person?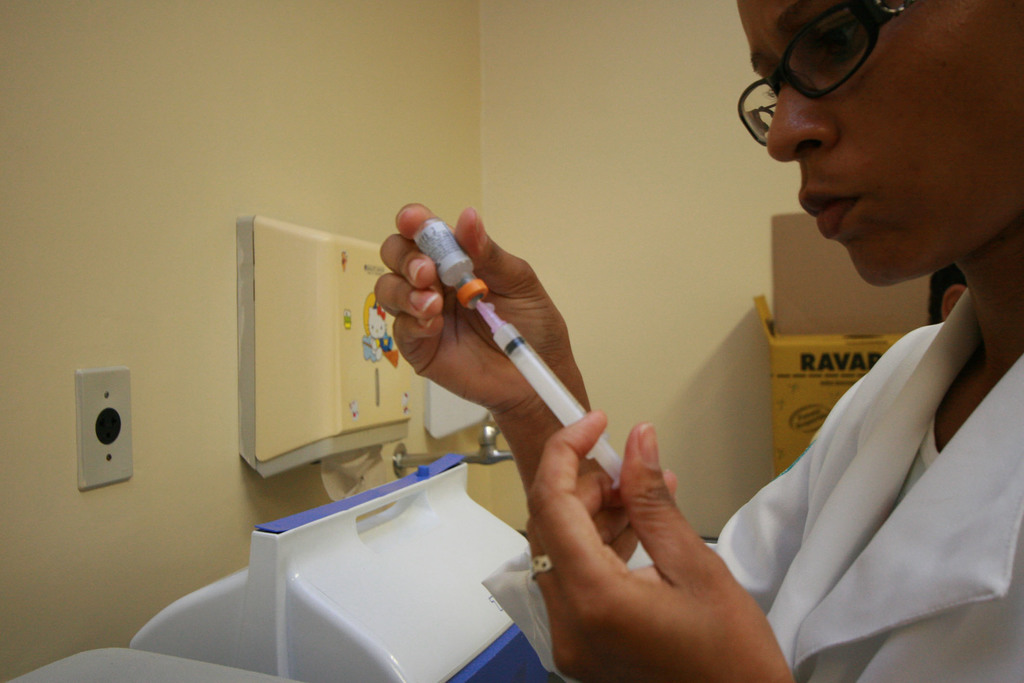
(x1=376, y1=0, x2=1023, y2=682)
